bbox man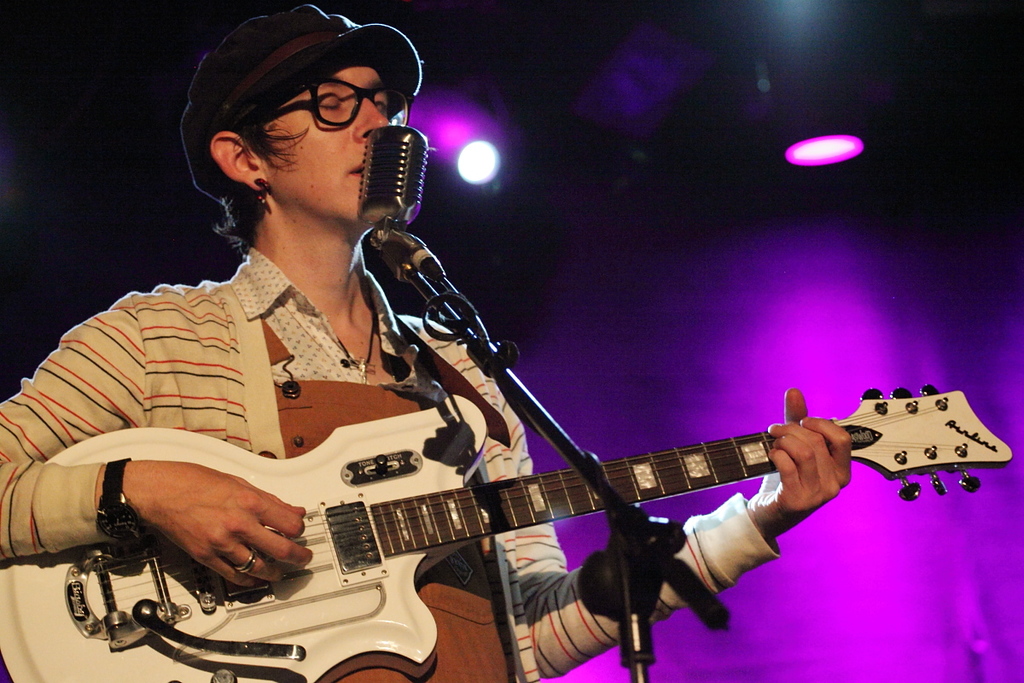
<region>0, 5, 853, 682</region>
